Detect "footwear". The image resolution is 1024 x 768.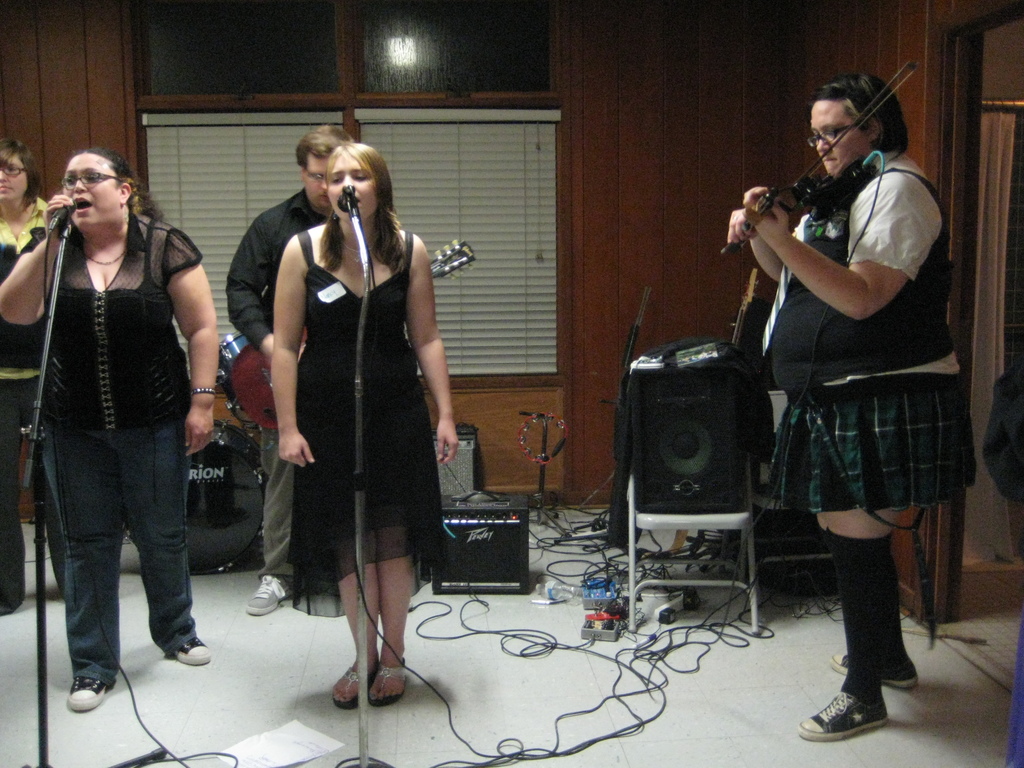
(68,676,104,710).
